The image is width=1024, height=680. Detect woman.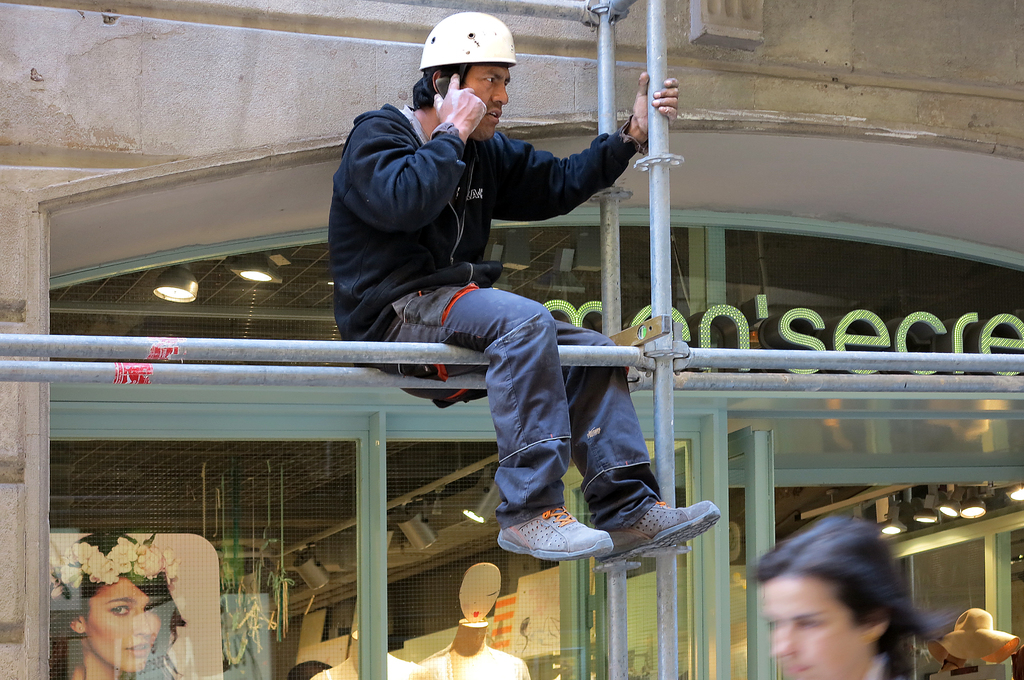
Detection: bbox=[726, 515, 991, 679].
